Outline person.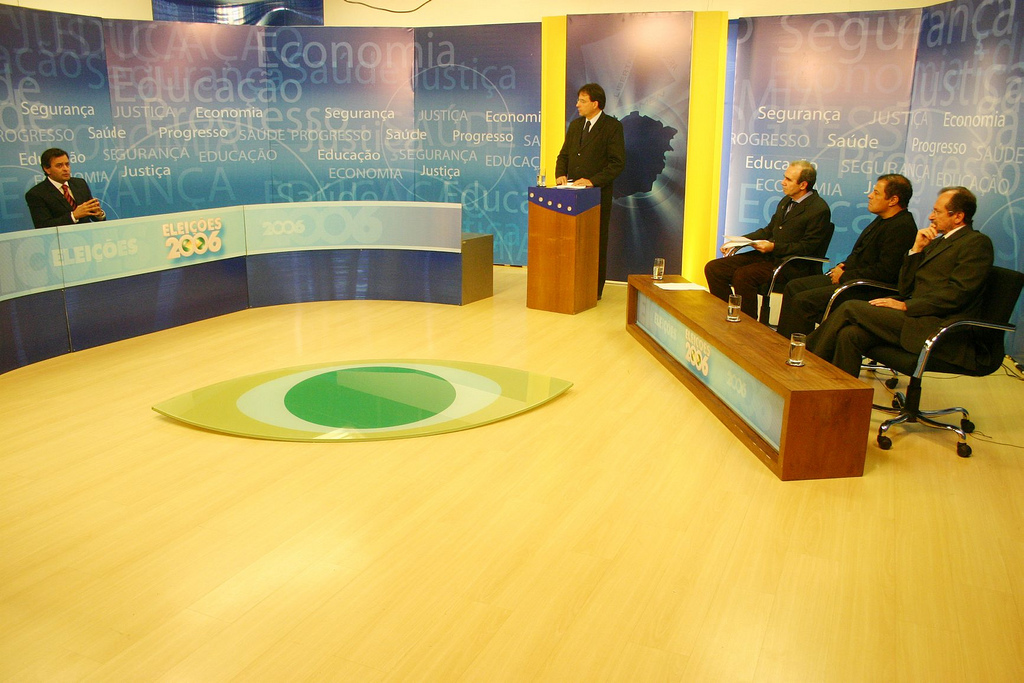
Outline: box(551, 80, 621, 305).
